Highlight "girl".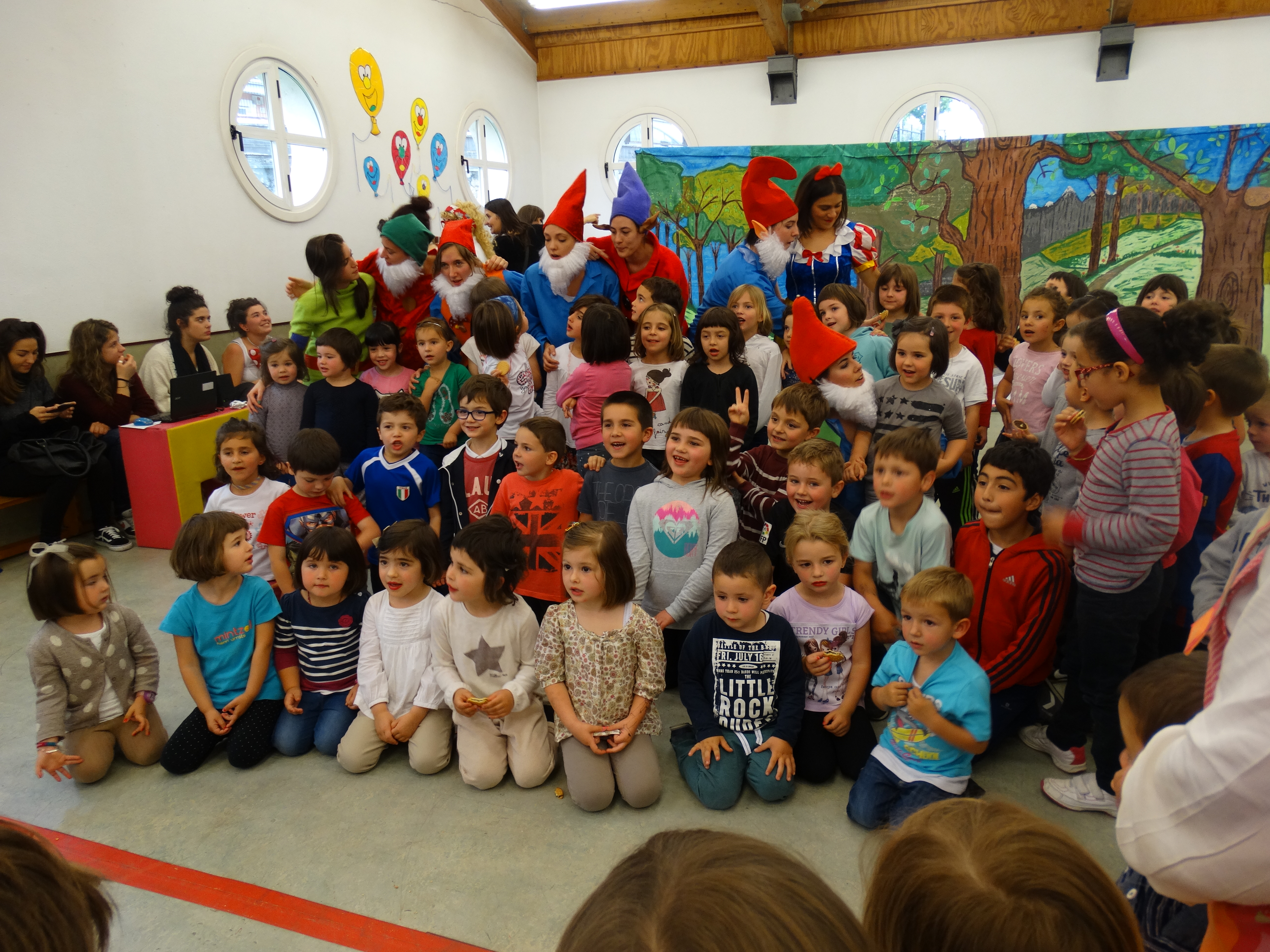
Highlighted region: x1=51 y1=103 x2=72 y2=141.
